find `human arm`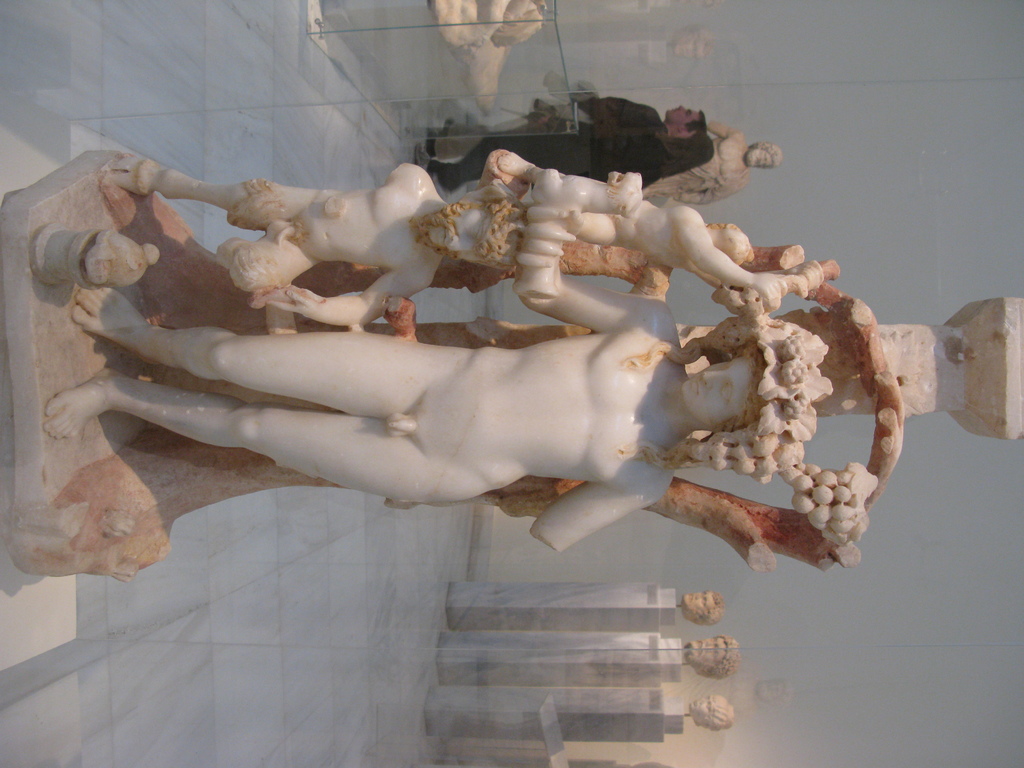
382,156,439,201
